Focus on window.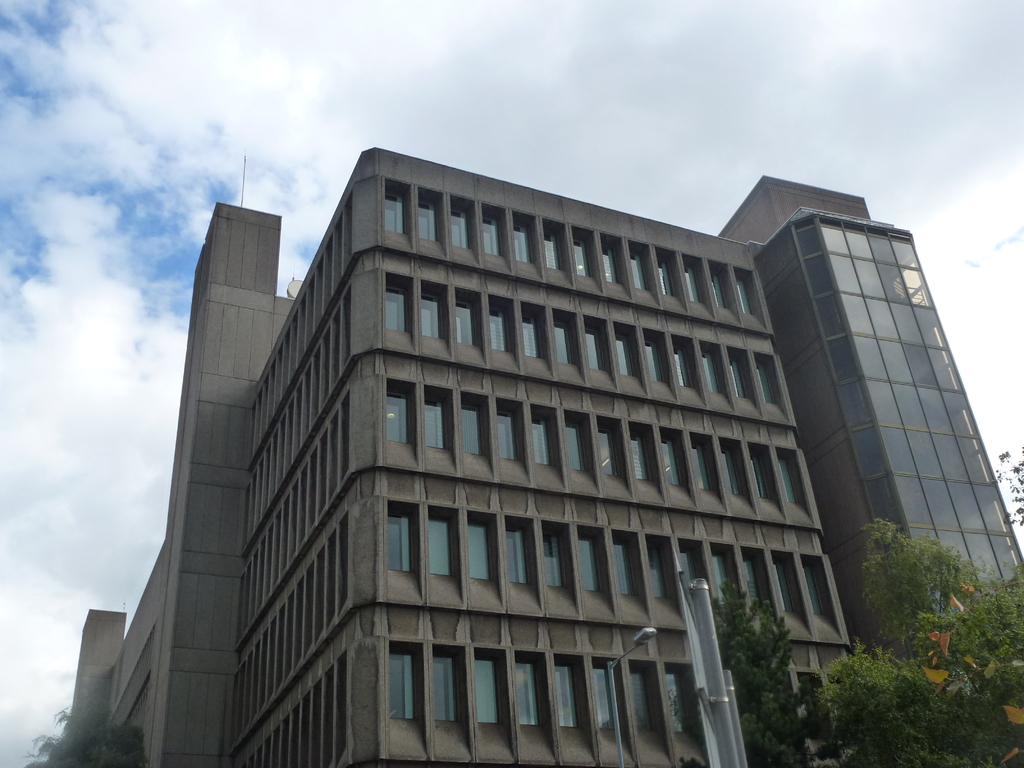
Focused at x1=462 y1=401 x2=484 y2=460.
